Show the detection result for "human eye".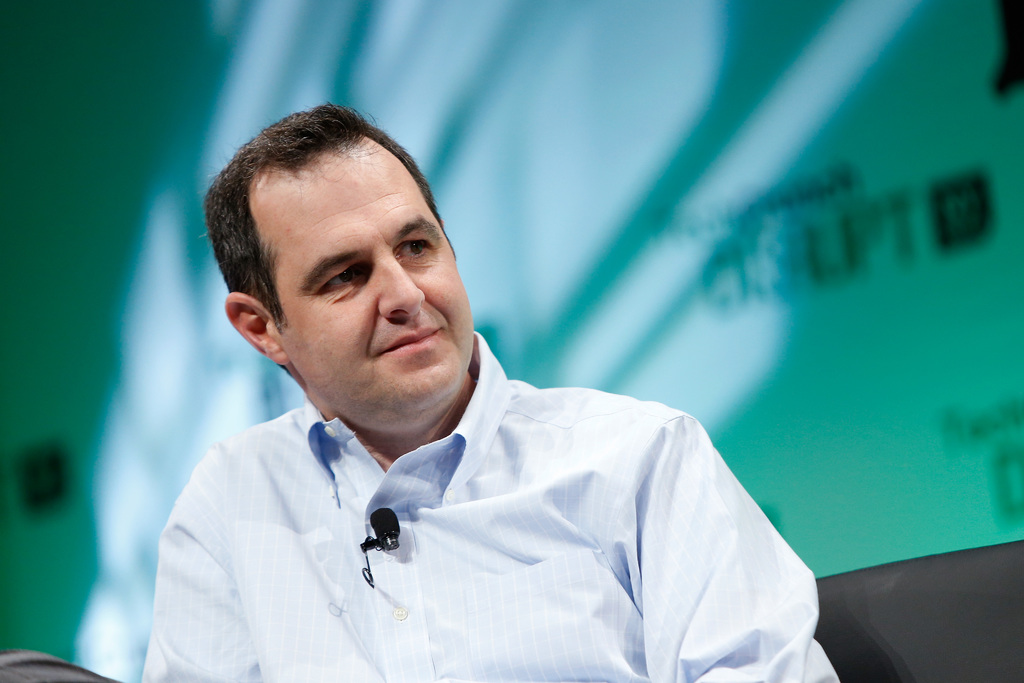
crop(388, 238, 433, 261).
